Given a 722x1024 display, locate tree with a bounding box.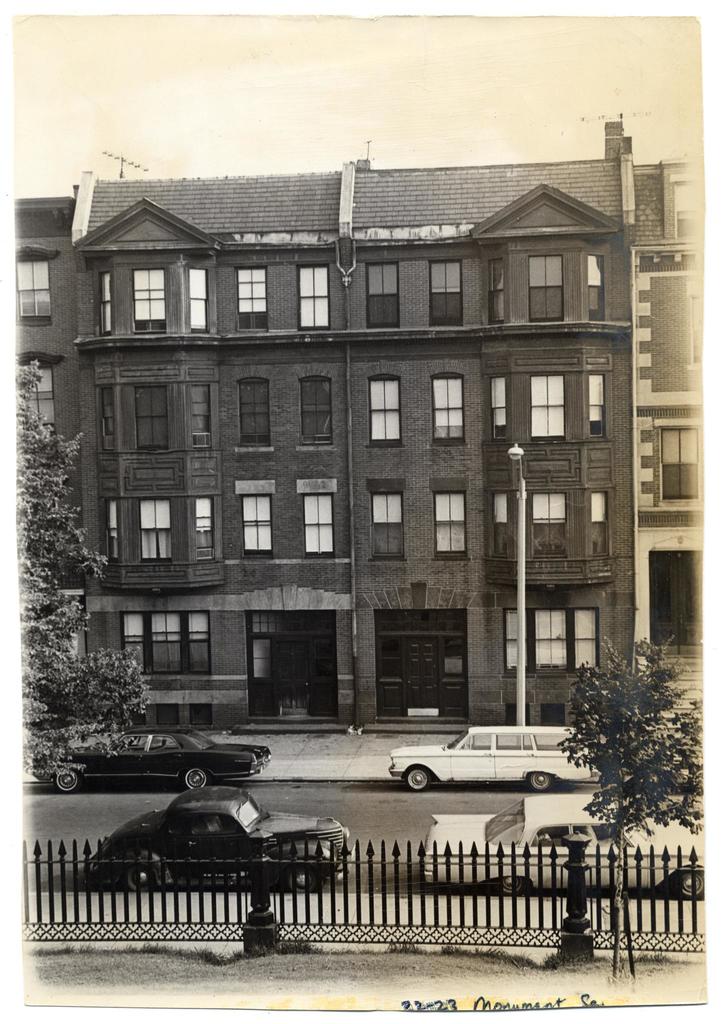
Located: [579, 633, 705, 962].
